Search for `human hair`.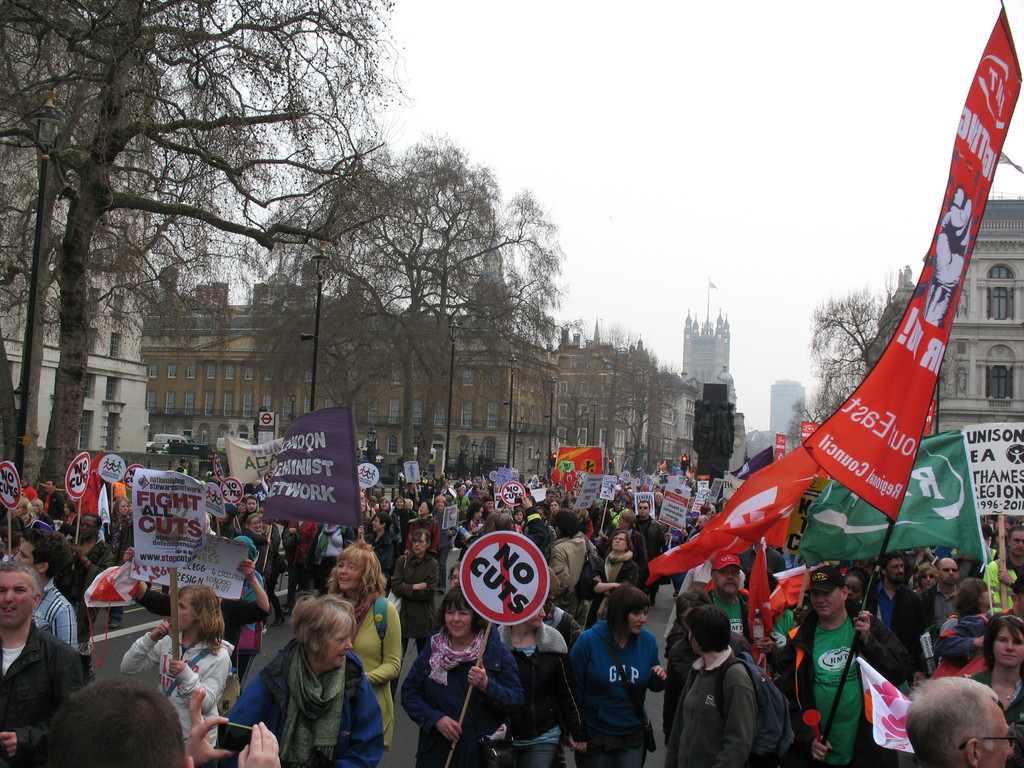
Found at select_region(981, 522, 995, 541).
